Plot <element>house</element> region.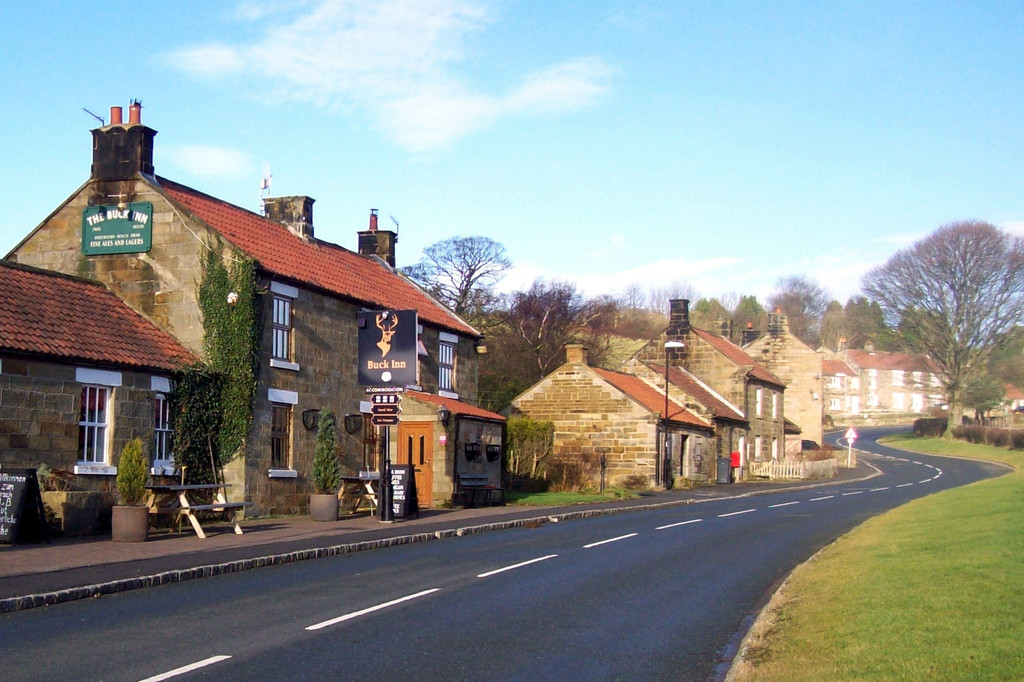
Plotted at (744, 329, 826, 441).
